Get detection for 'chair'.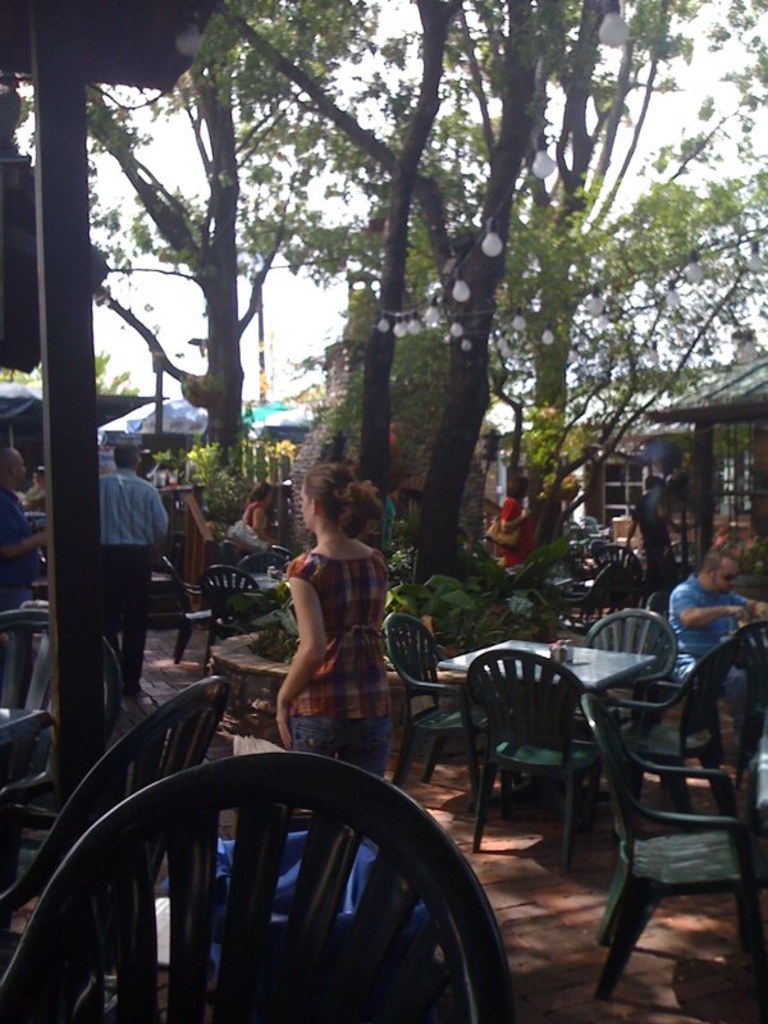
Detection: select_region(0, 745, 507, 1023).
